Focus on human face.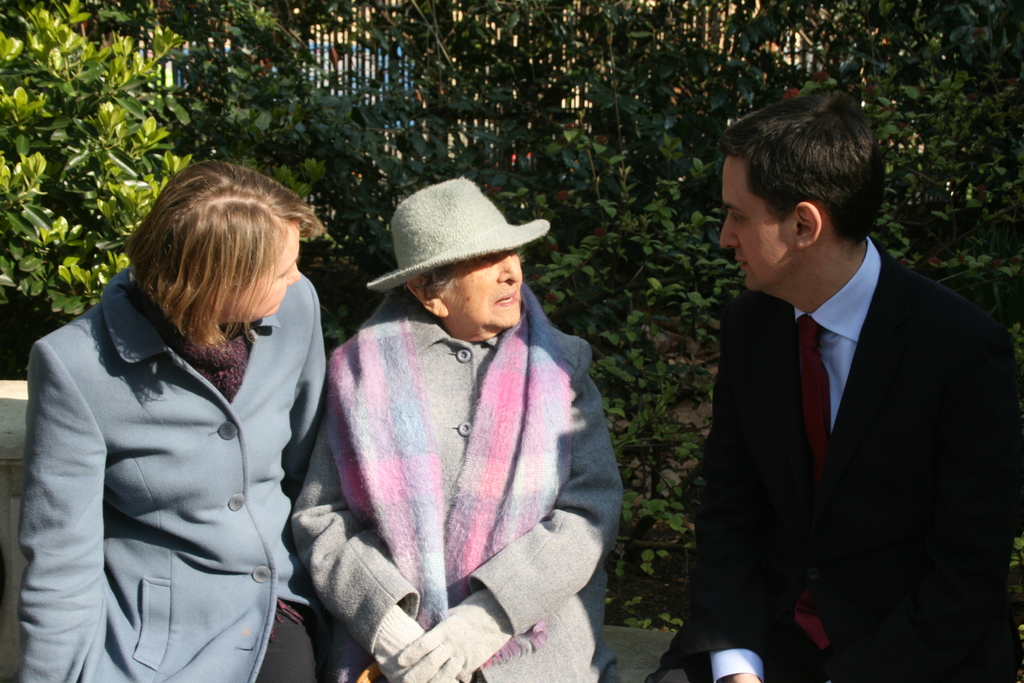
Focused at 719 153 794 291.
